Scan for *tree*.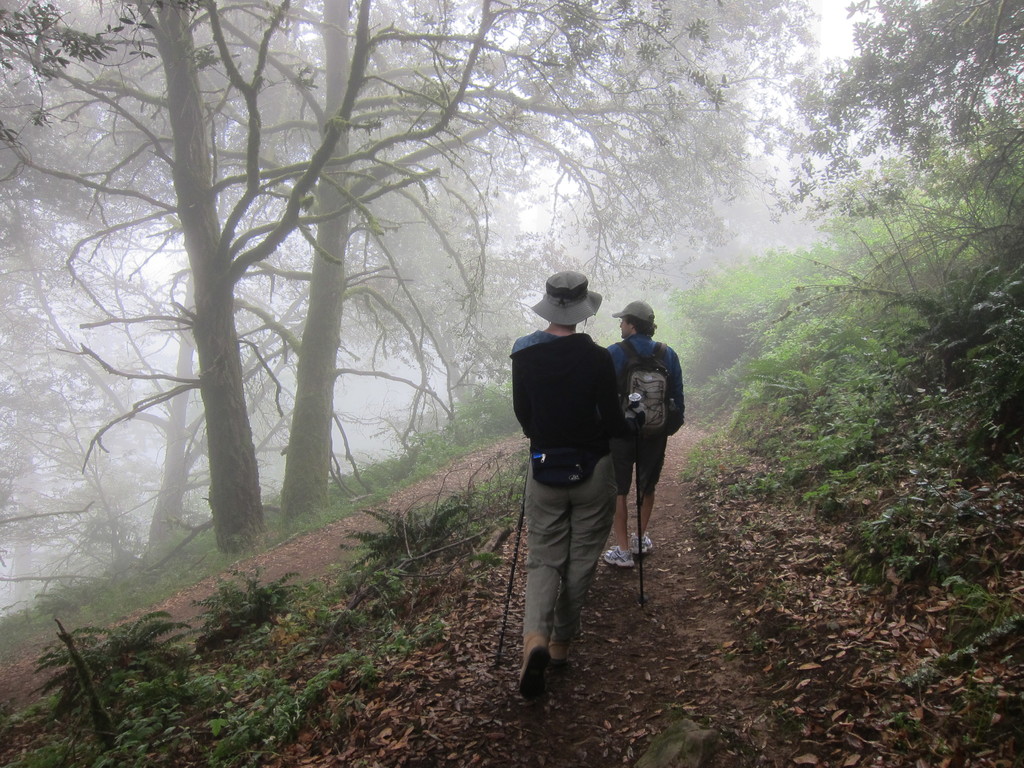
Scan result: [51, 0, 563, 559].
